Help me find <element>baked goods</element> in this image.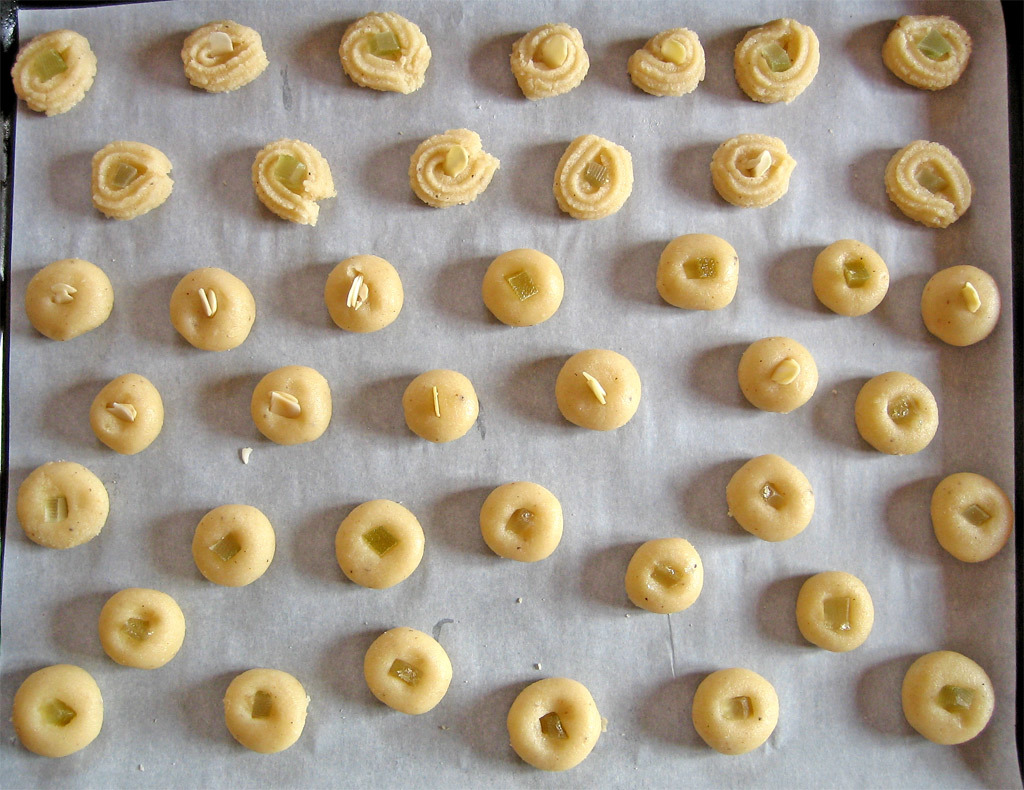
Found it: <box>694,667,778,757</box>.
